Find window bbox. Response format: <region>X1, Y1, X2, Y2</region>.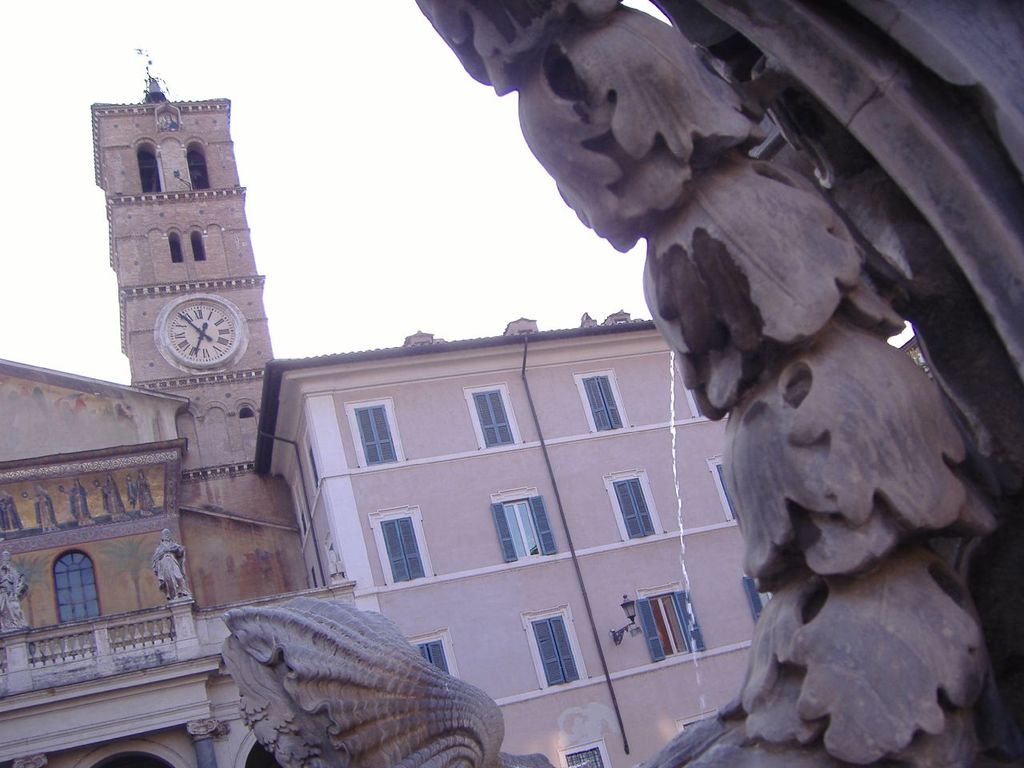
<region>166, 234, 183, 266</region>.
